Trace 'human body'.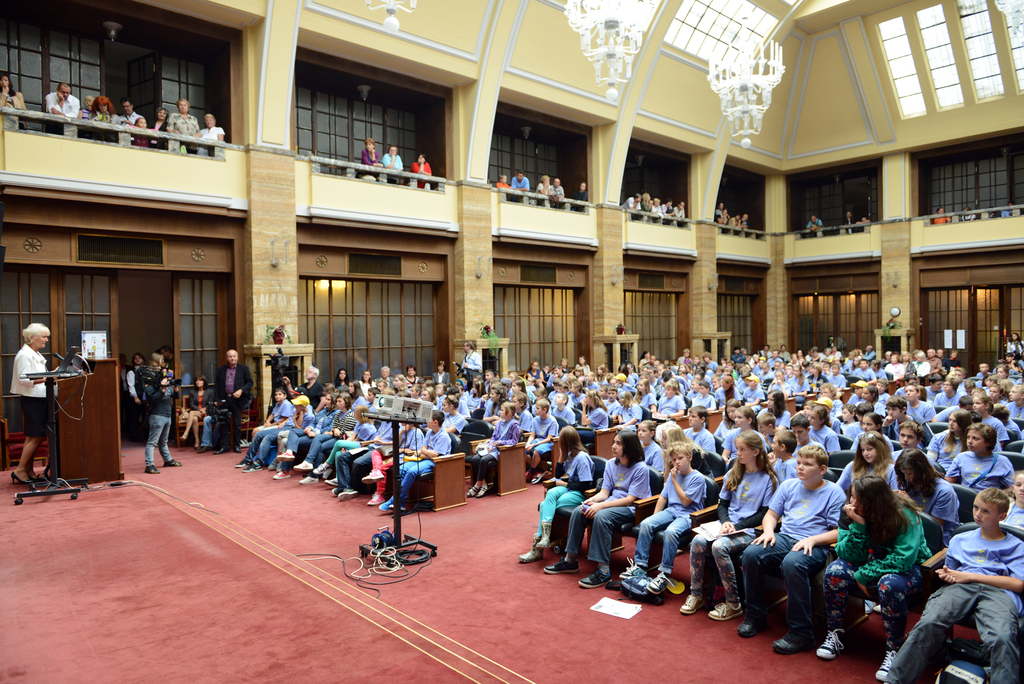
Traced to bbox=[0, 73, 30, 133].
